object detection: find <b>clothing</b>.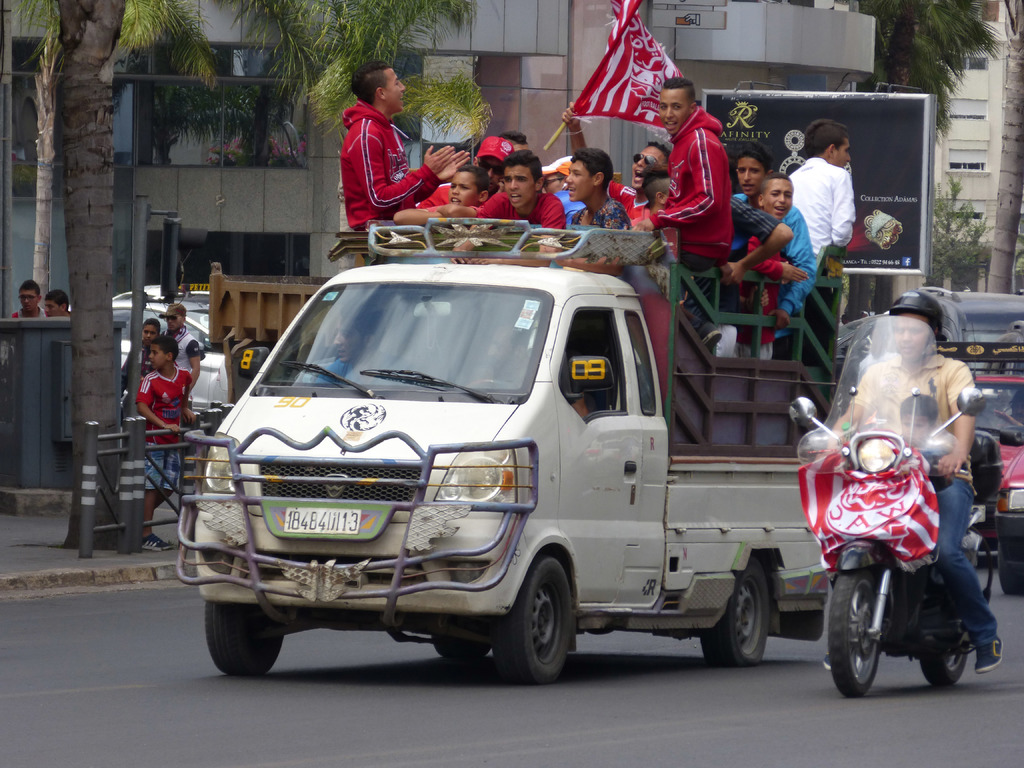
{"left": 140, "top": 376, "right": 182, "bottom": 497}.
